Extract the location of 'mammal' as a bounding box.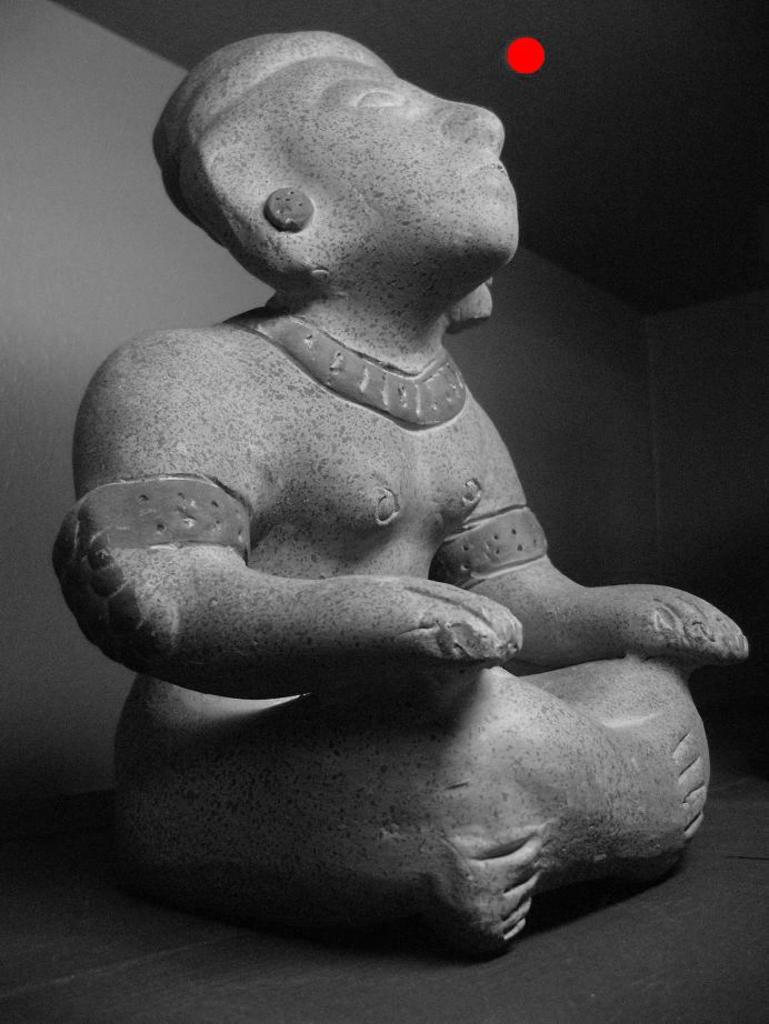
[11,16,757,932].
